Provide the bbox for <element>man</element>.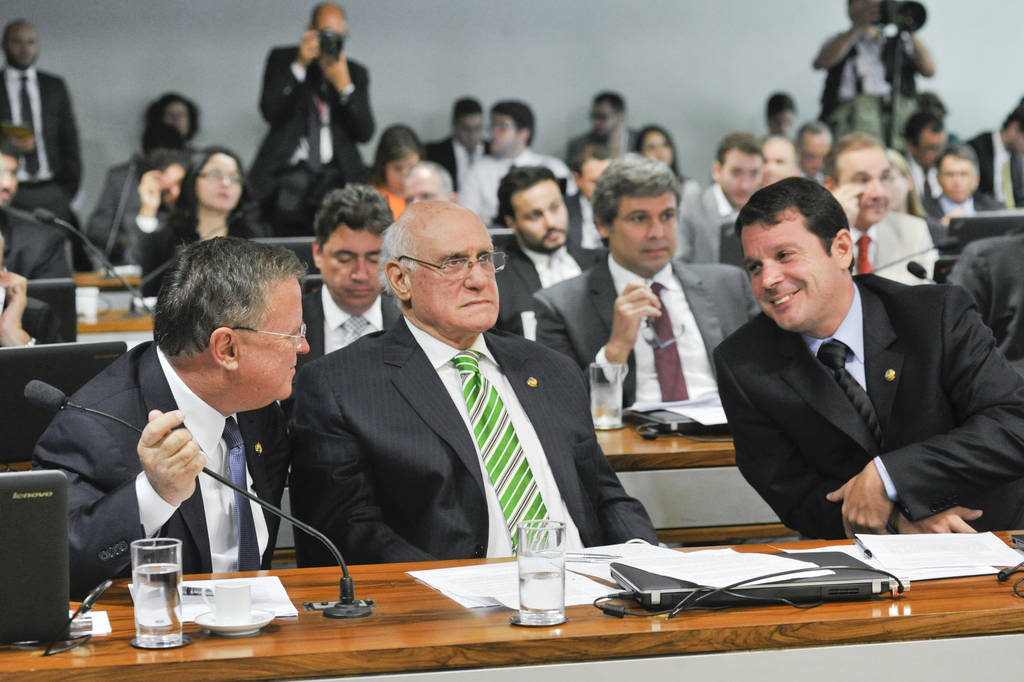
locate(0, 148, 76, 291).
